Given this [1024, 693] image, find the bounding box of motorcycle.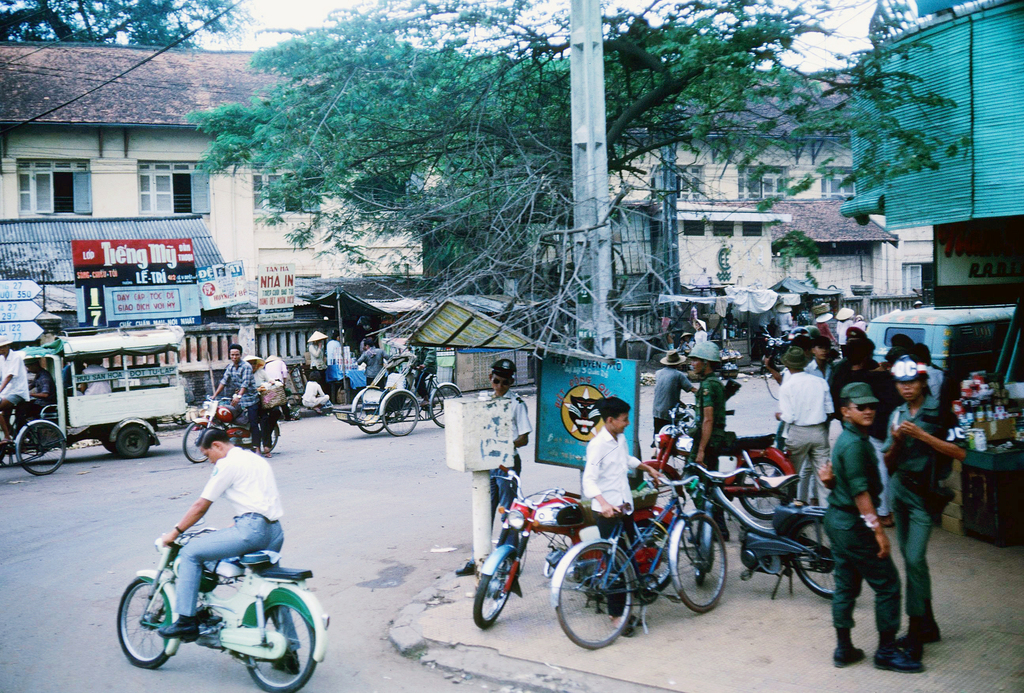
BBox(117, 517, 331, 692).
